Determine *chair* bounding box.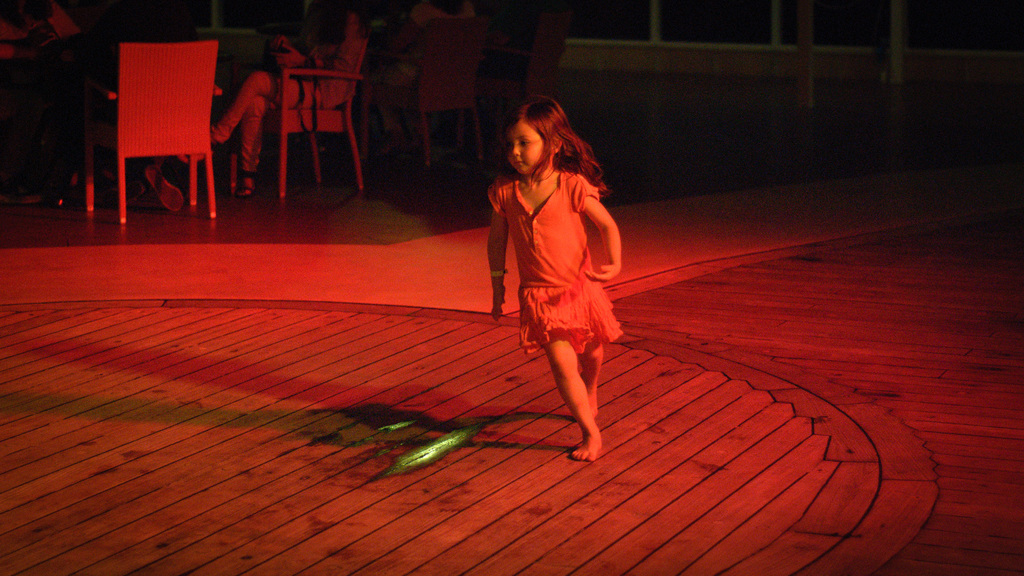
Determined: [467,22,565,156].
